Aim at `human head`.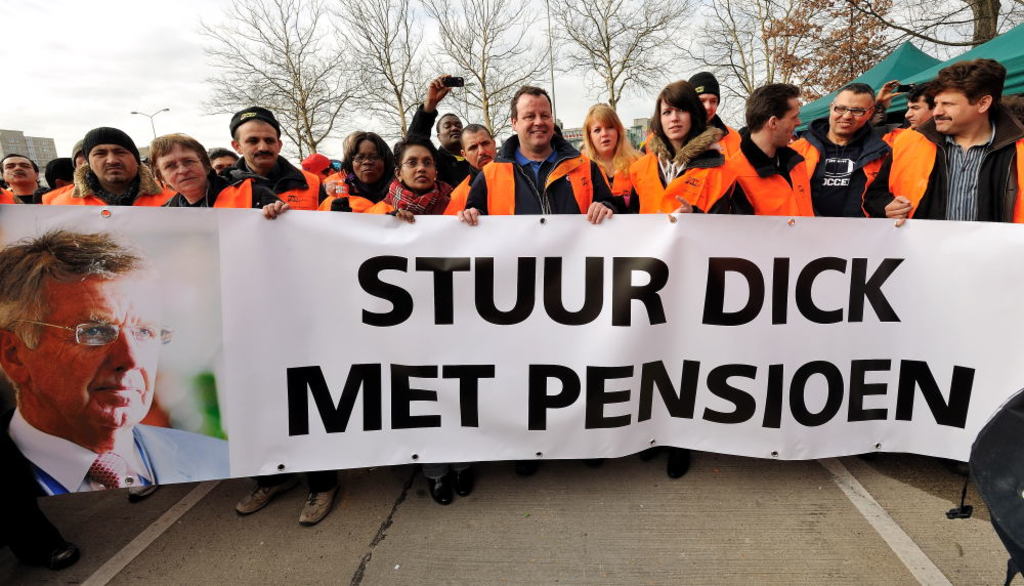
Aimed at {"left": 587, "top": 107, "right": 616, "bottom": 154}.
